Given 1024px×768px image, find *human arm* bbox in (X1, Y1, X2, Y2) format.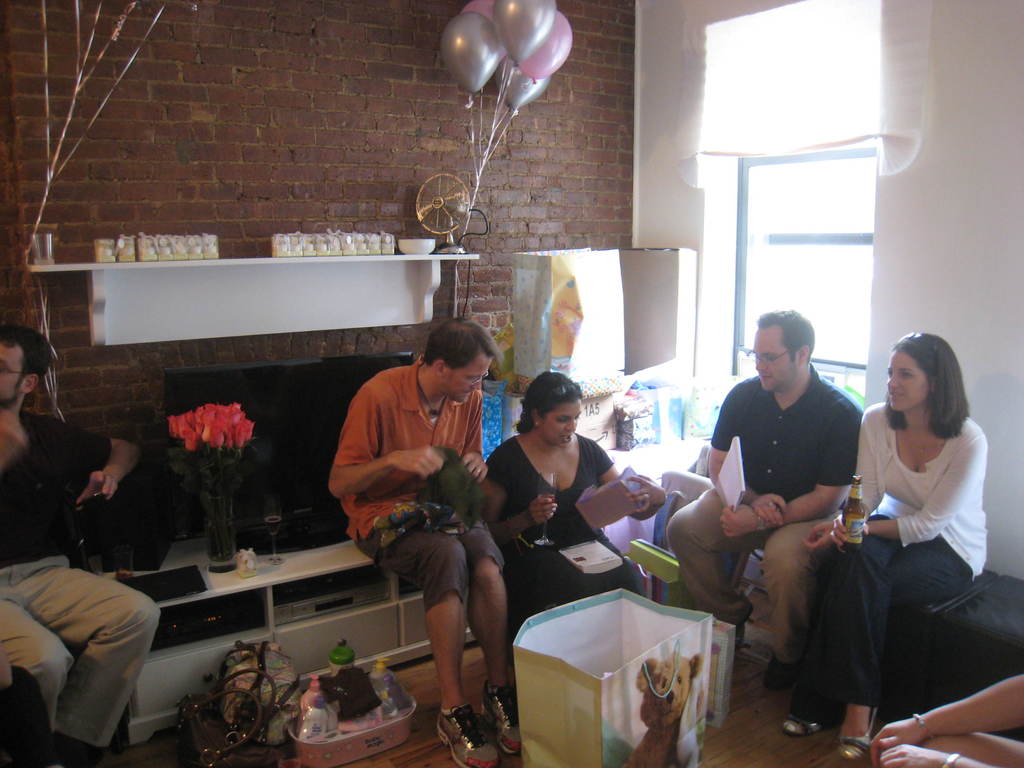
(881, 739, 993, 767).
